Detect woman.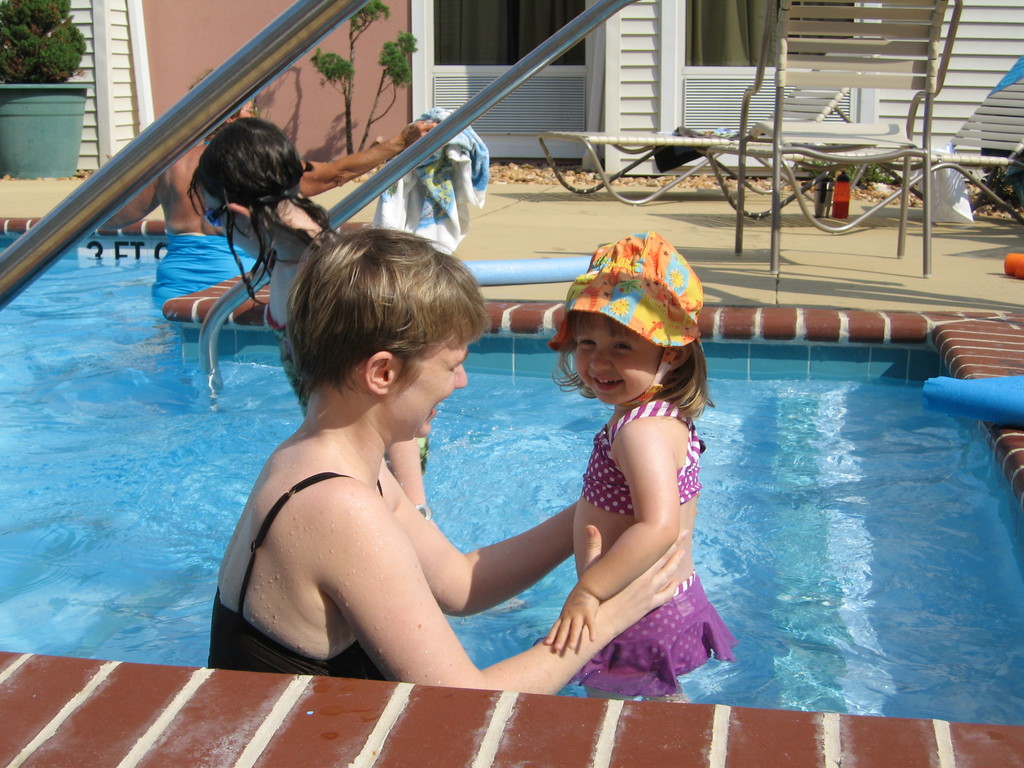
Detected at bbox=(238, 234, 675, 703).
